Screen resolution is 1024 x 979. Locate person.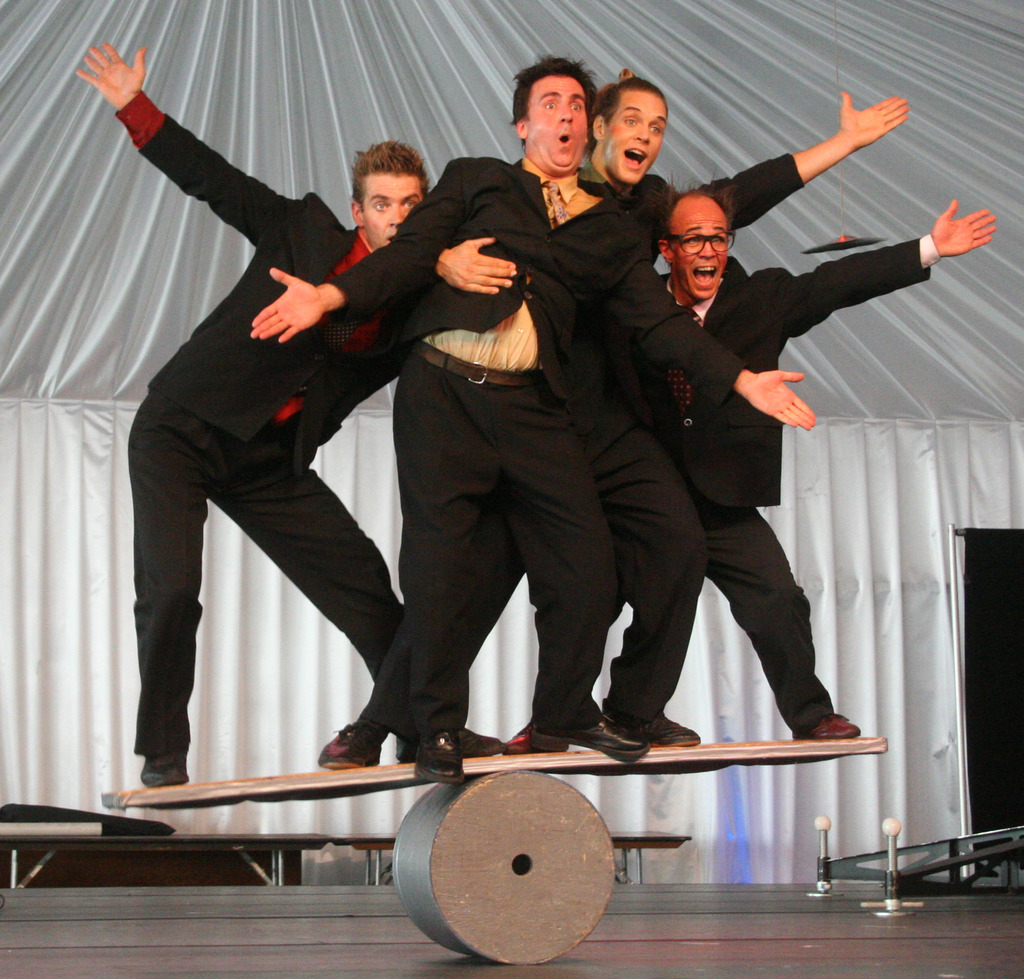
crop(70, 38, 499, 787).
